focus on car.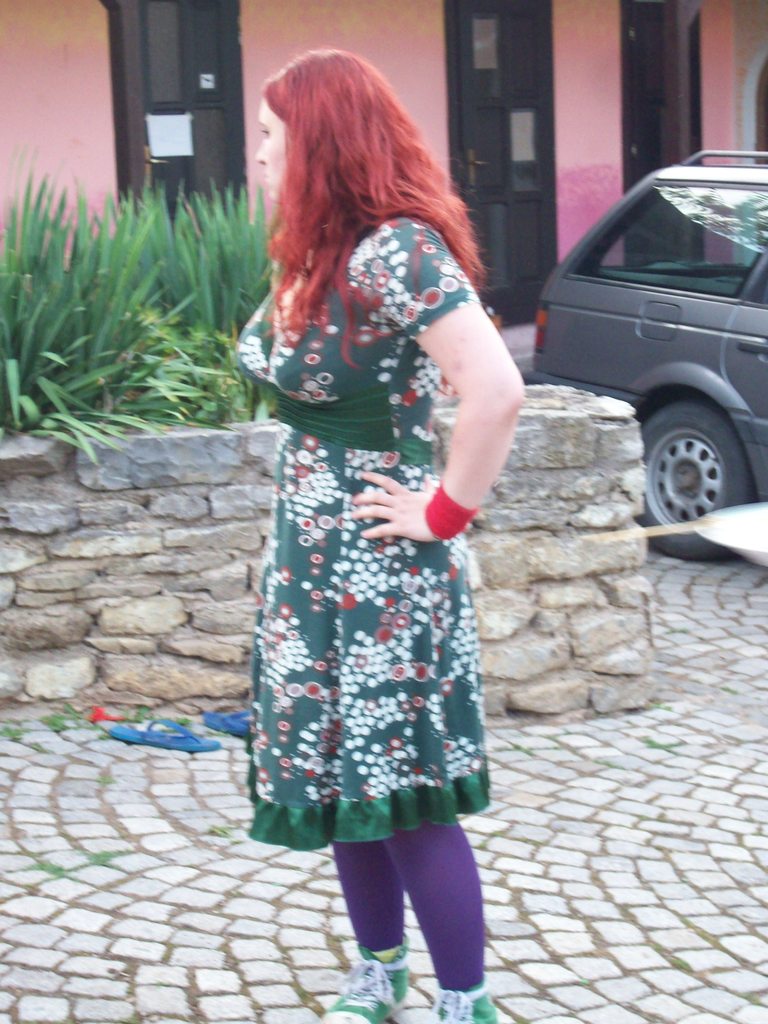
Focused at pyautogui.locateOnScreen(532, 152, 767, 548).
